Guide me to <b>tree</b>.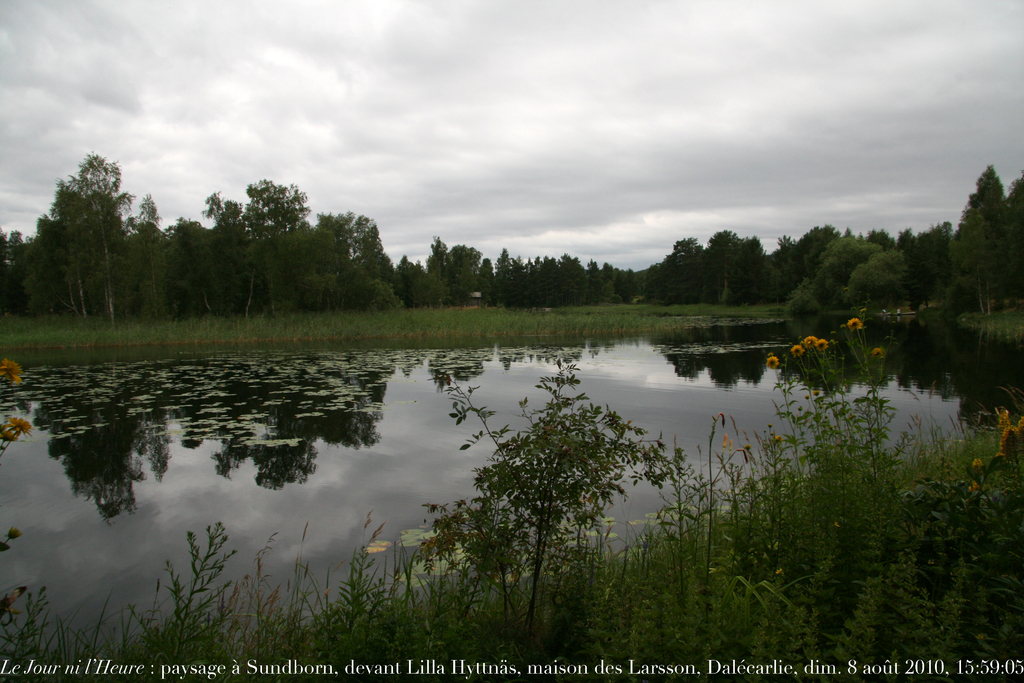
Guidance: bbox=(911, 220, 957, 308).
